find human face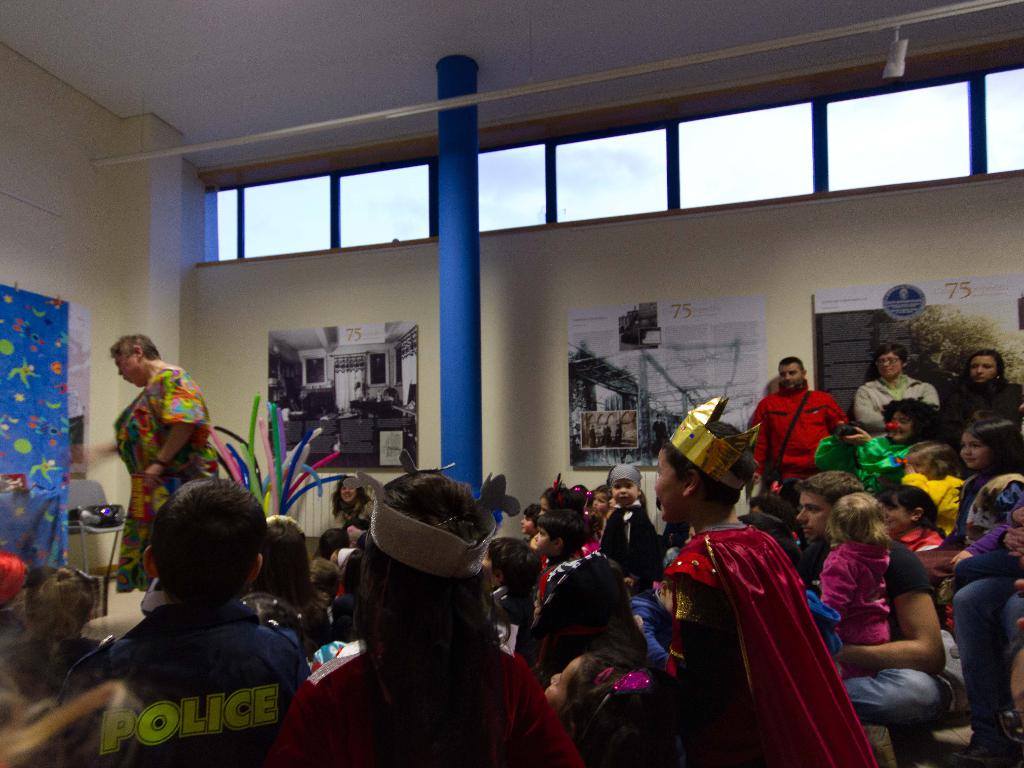
<region>482, 548, 495, 577</region>
